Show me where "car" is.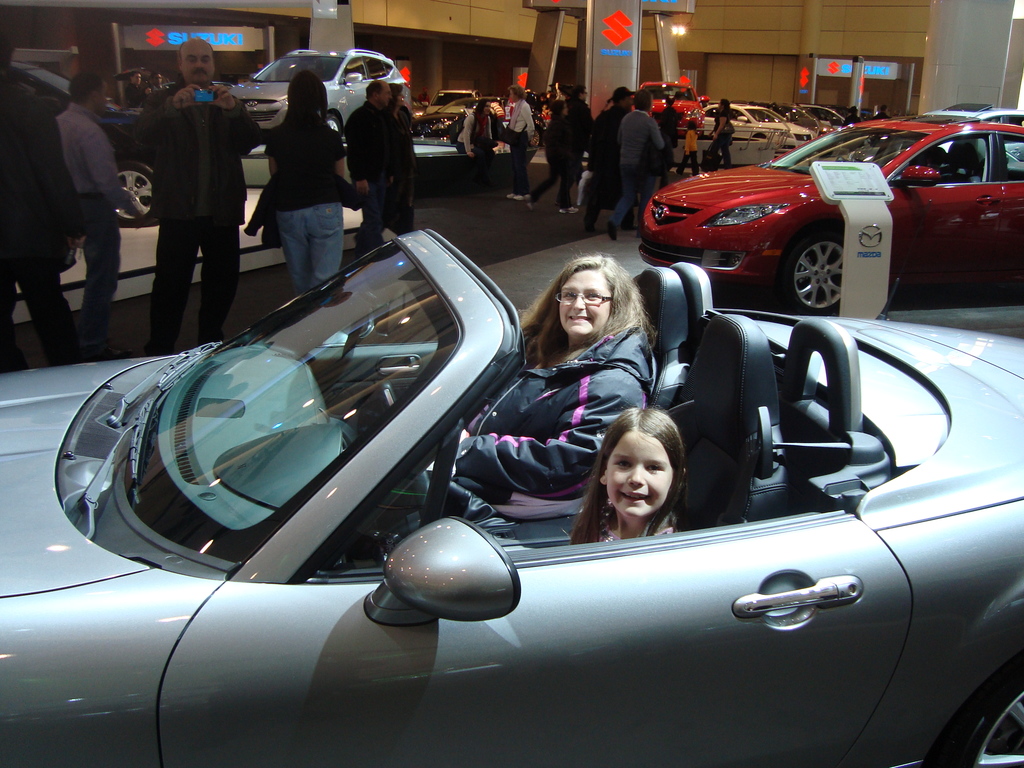
"car" is at <box>927,102,1023,120</box>.
